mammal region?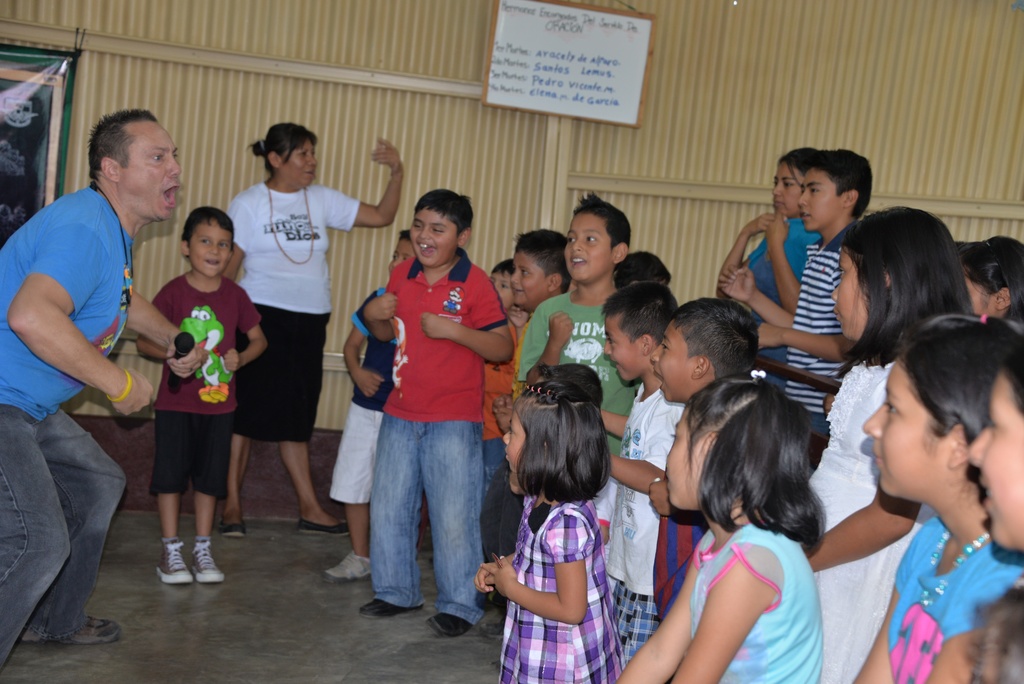
BBox(480, 390, 633, 657)
